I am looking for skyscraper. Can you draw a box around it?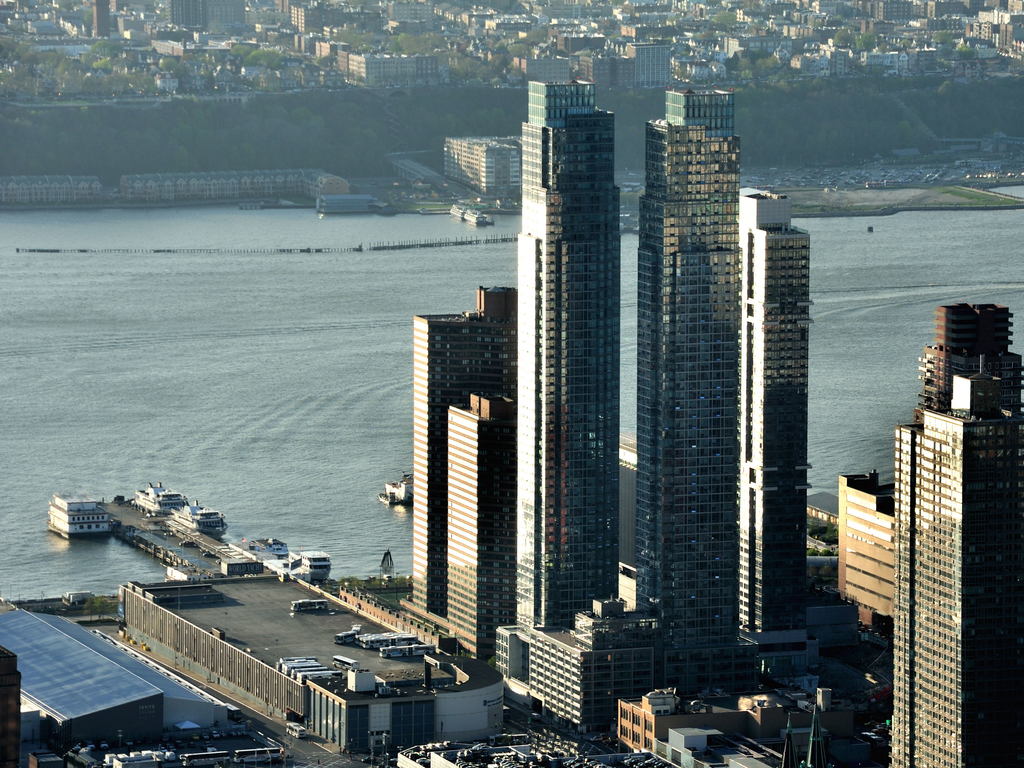
Sure, the bounding box is rect(737, 182, 816, 641).
